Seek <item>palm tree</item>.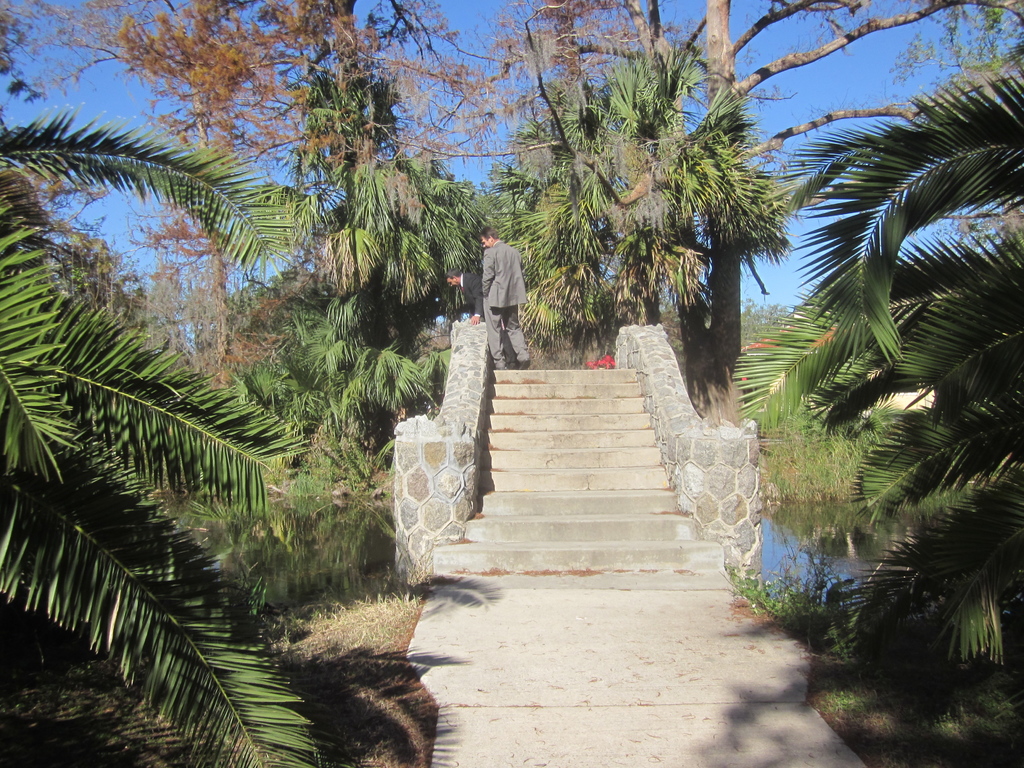
l=282, t=100, r=467, b=382.
